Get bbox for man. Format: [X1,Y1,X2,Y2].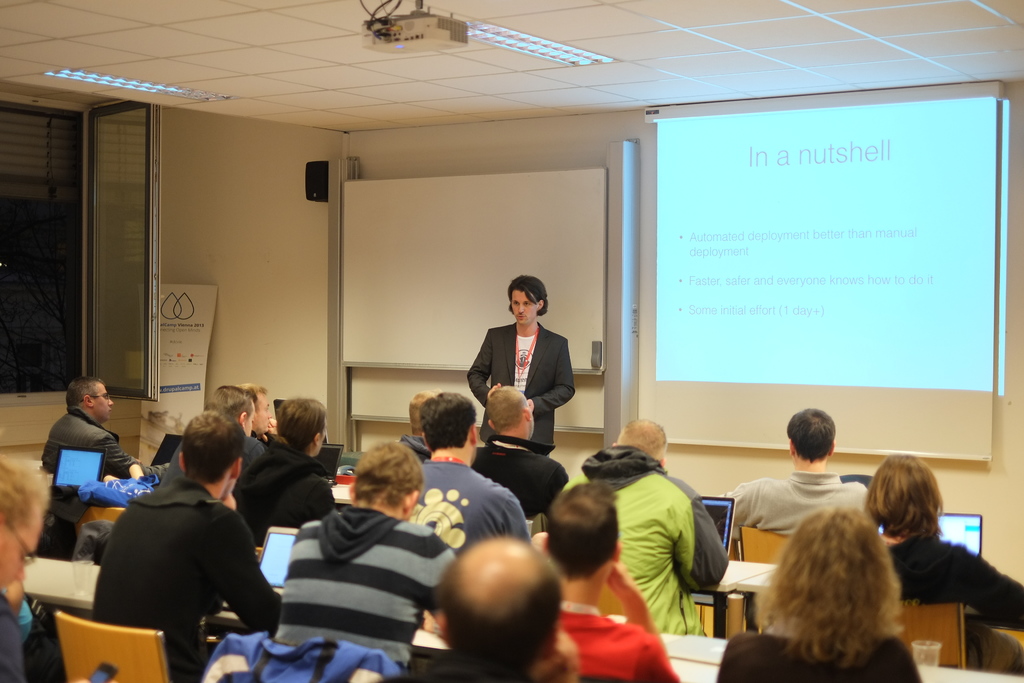
[0,457,50,678].
